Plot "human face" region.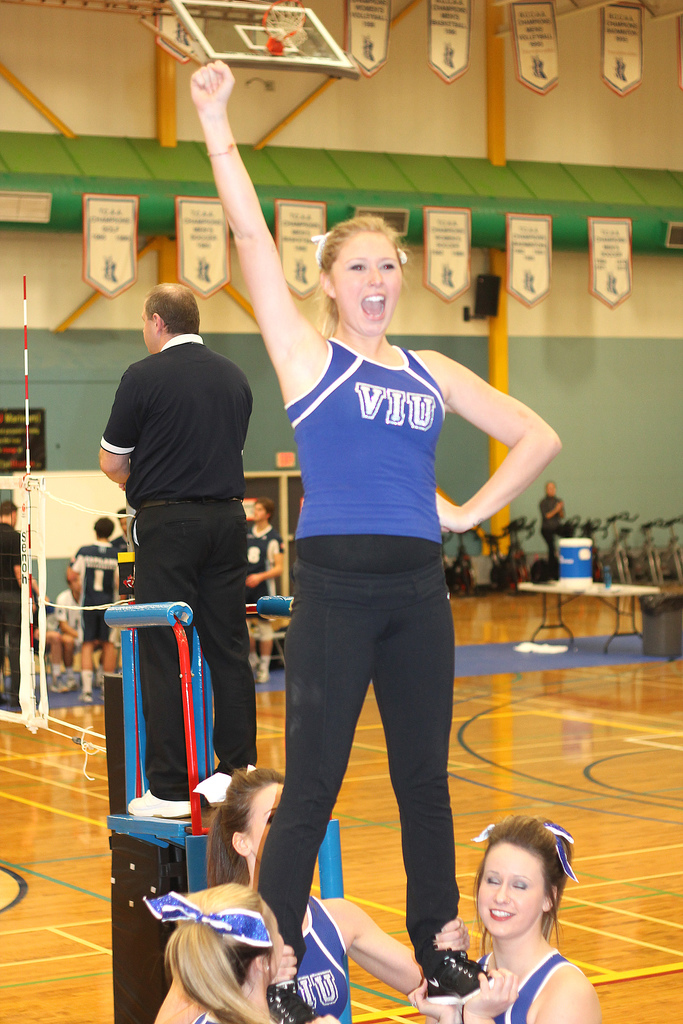
Plotted at x1=476 y1=844 x2=539 y2=935.
